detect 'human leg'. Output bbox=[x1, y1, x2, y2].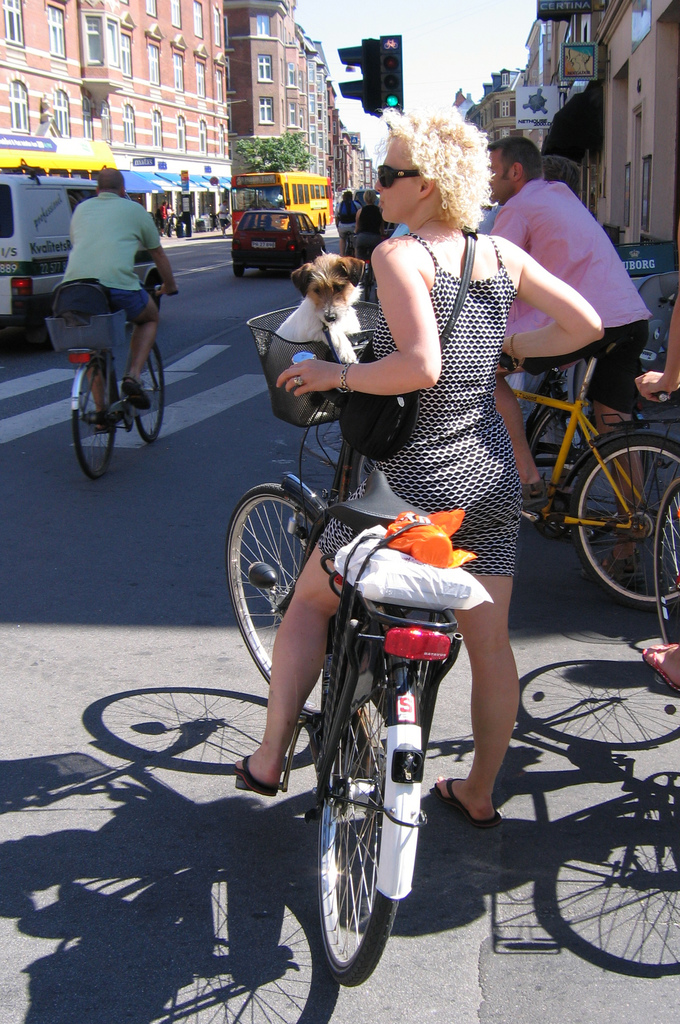
bbox=[579, 316, 654, 586].
